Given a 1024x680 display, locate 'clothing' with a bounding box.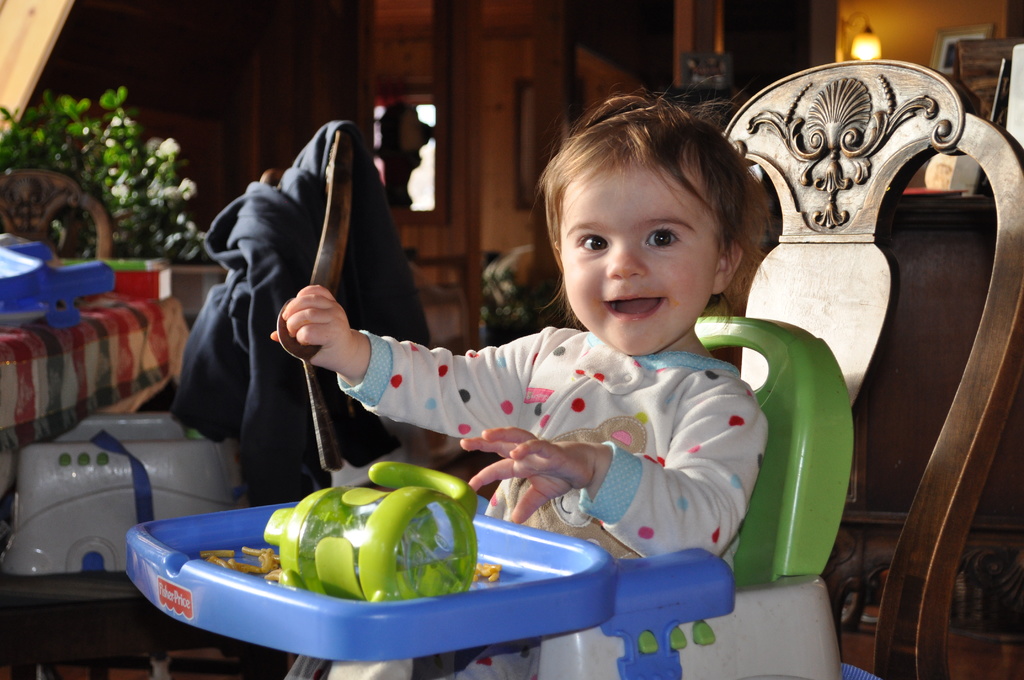
Located: bbox(156, 122, 431, 508).
